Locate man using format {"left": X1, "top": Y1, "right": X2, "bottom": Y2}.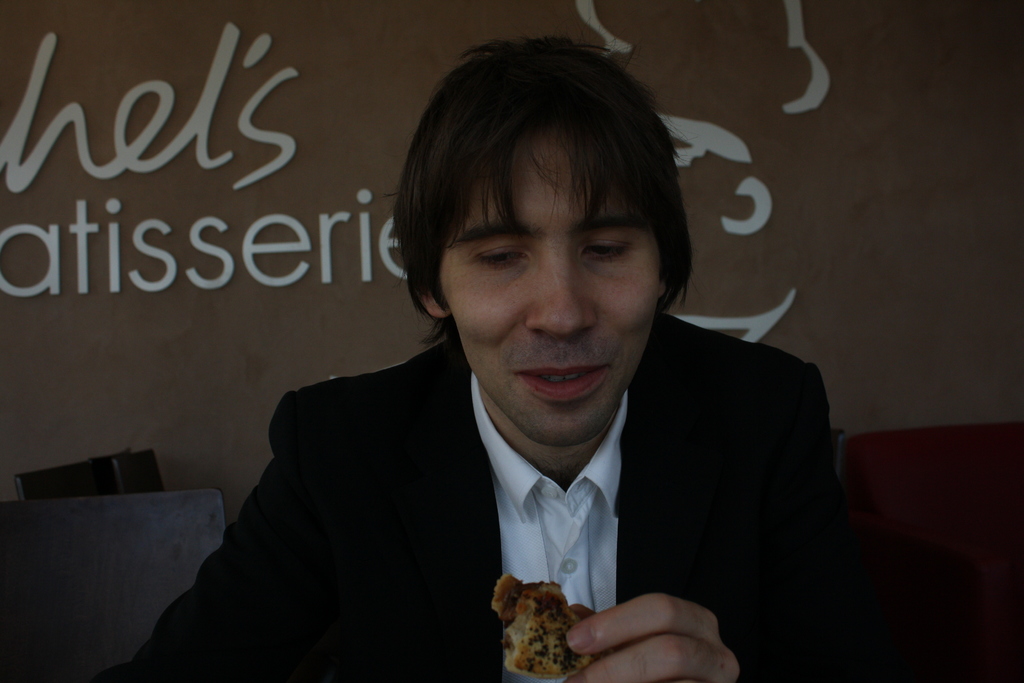
{"left": 161, "top": 72, "right": 863, "bottom": 668}.
